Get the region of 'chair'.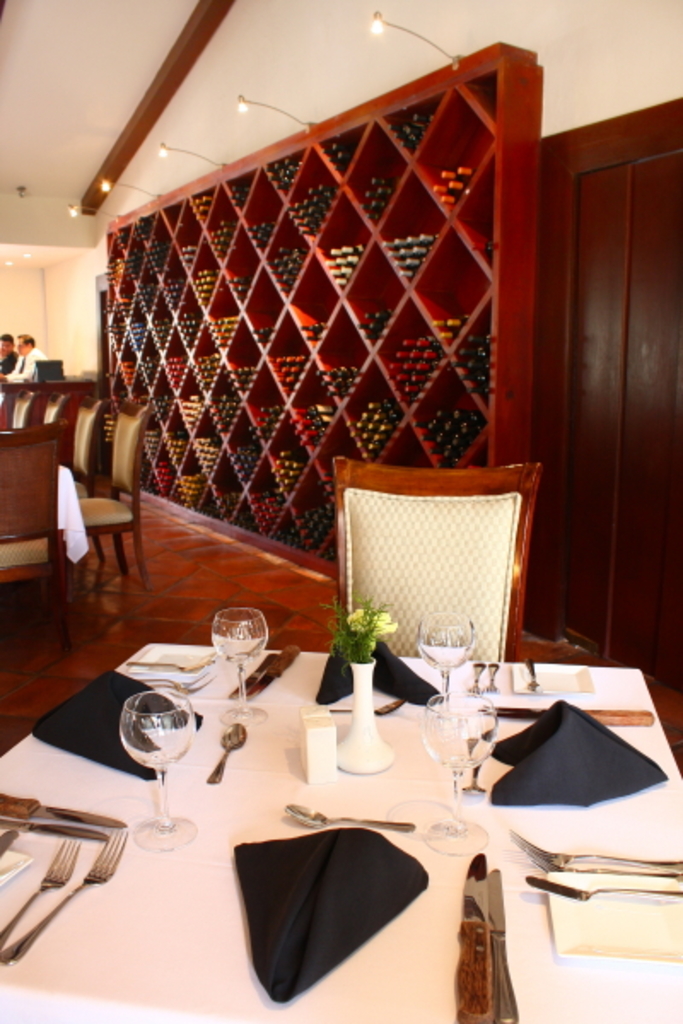
[17,381,84,457].
